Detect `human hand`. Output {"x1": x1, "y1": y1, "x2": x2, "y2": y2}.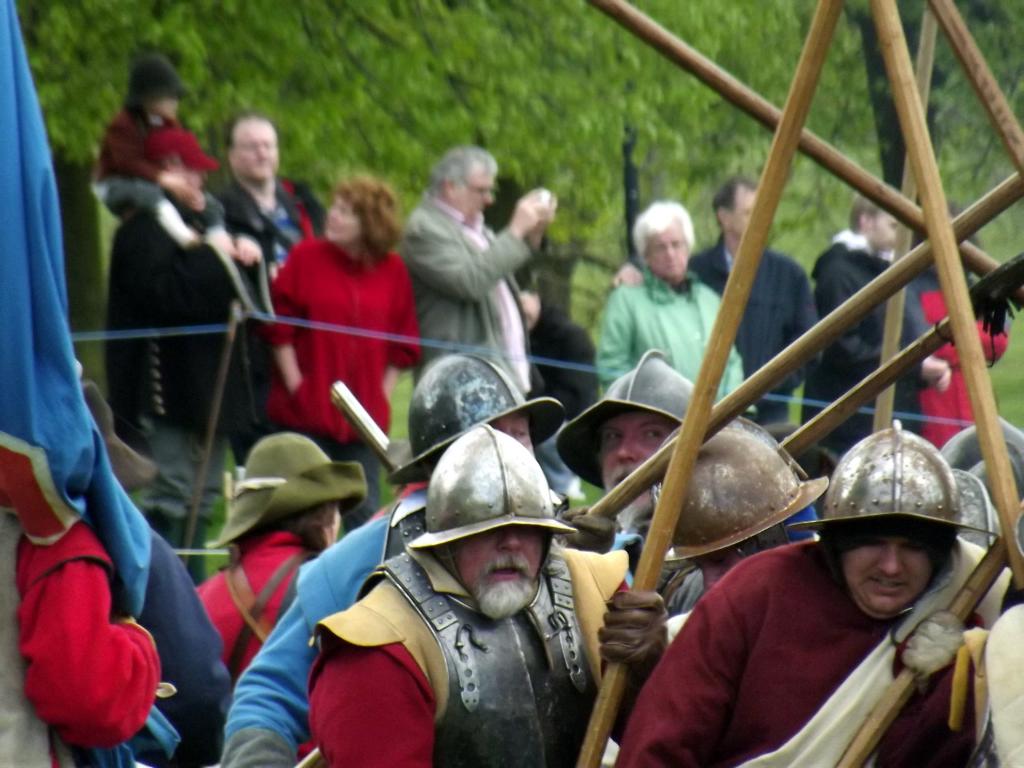
{"x1": 919, "y1": 353, "x2": 943, "y2": 387}.
